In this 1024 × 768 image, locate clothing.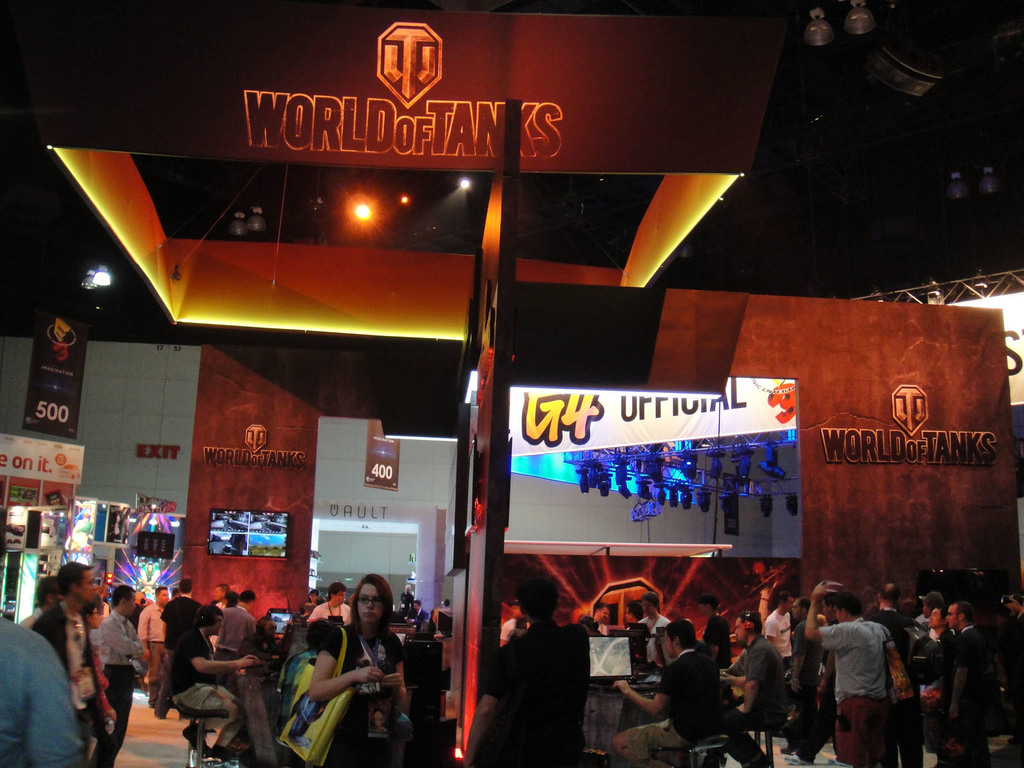
Bounding box: [x1=102, y1=613, x2=143, y2=767].
